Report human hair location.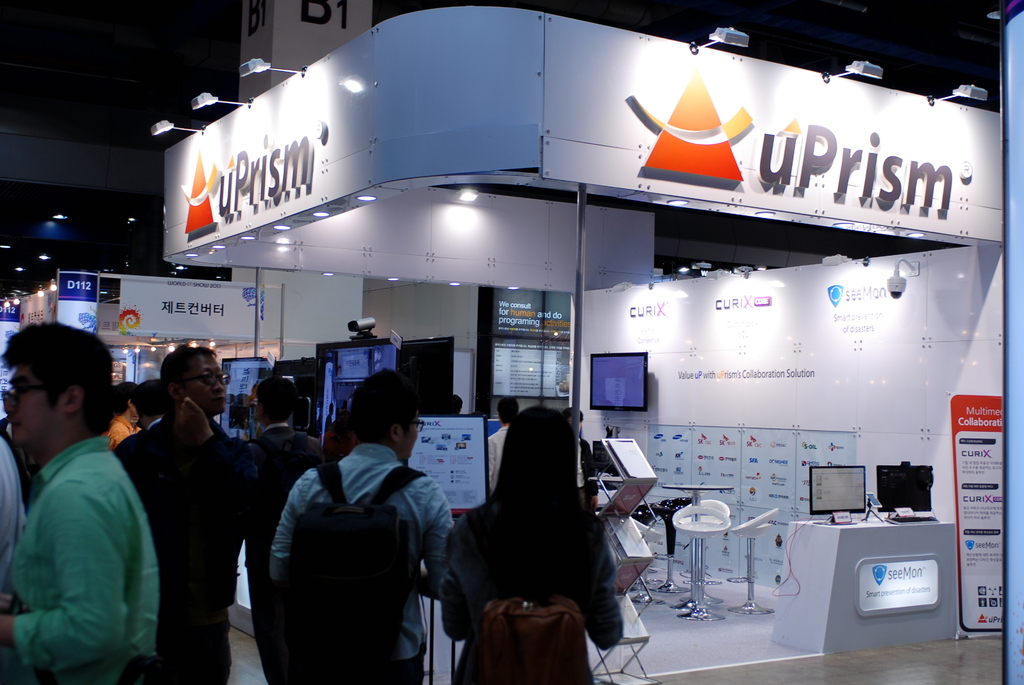
Report: region(2, 320, 115, 428).
